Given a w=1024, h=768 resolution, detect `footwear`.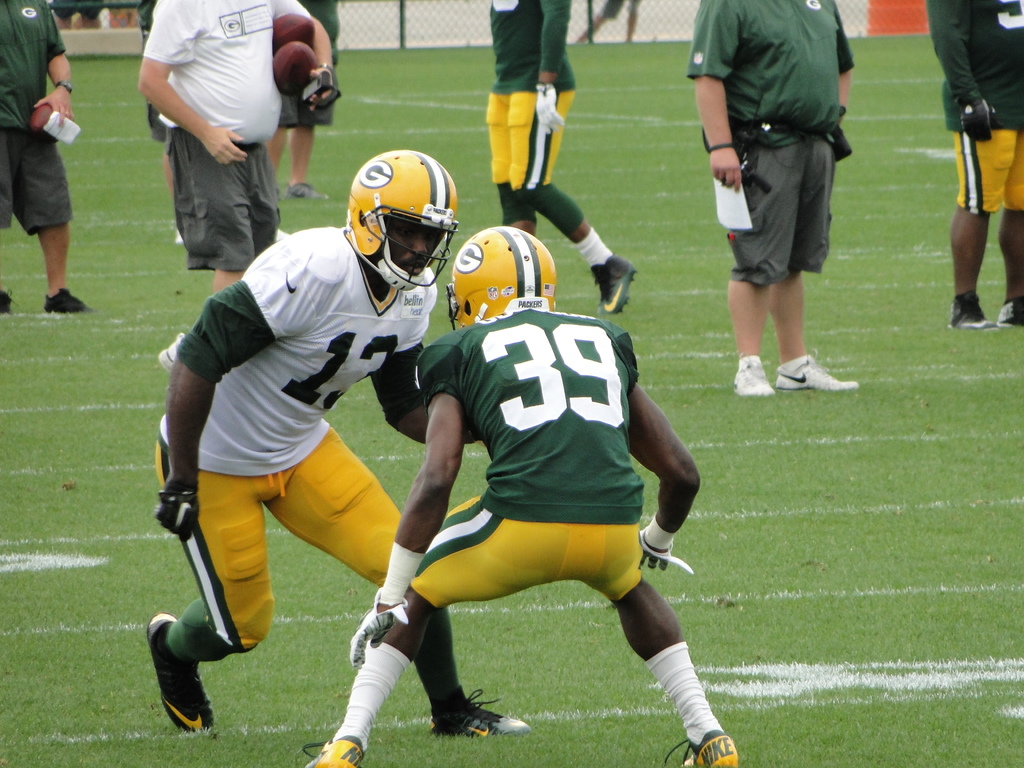
<region>287, 179, 326, 198</region>.
